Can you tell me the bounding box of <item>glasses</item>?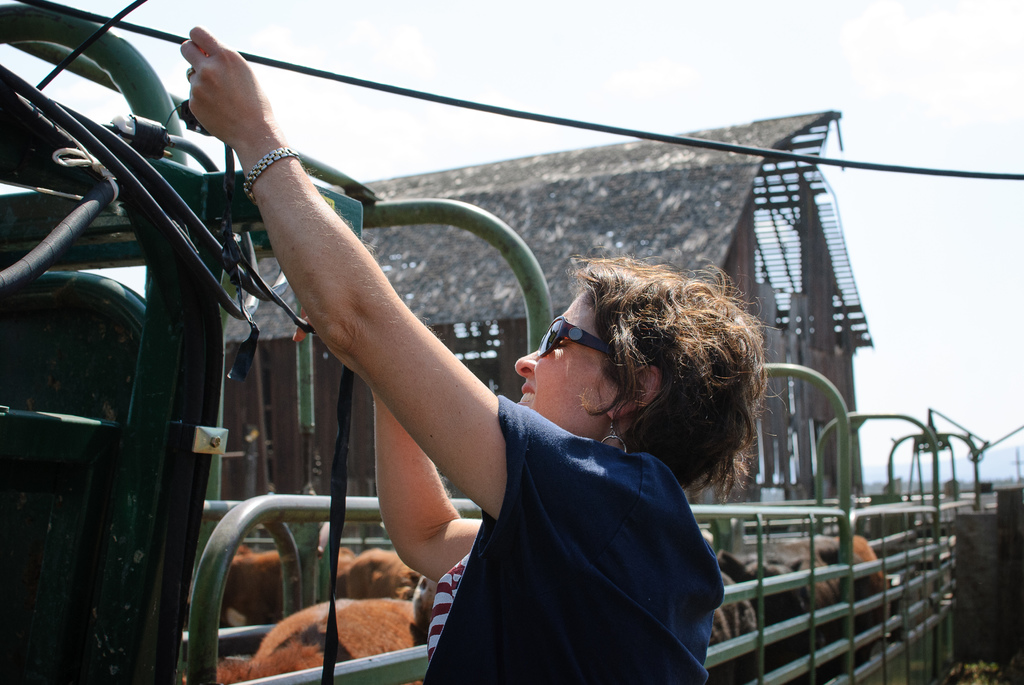
box(548, 303, 621, 386).
